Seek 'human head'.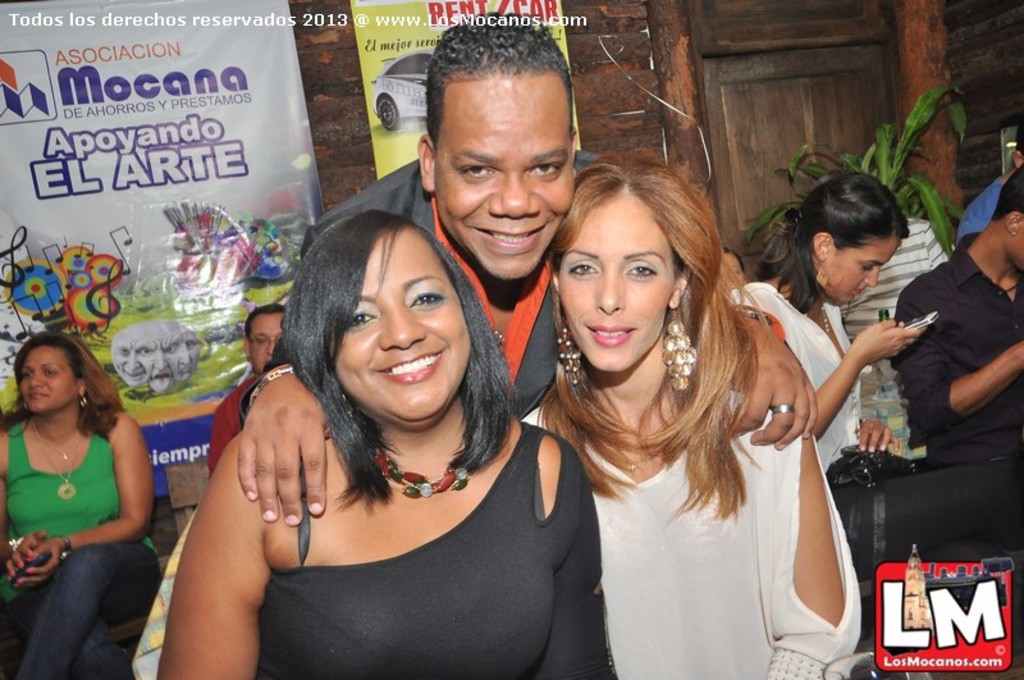
(x1=14, y1=336, x2=88, y2=419).
